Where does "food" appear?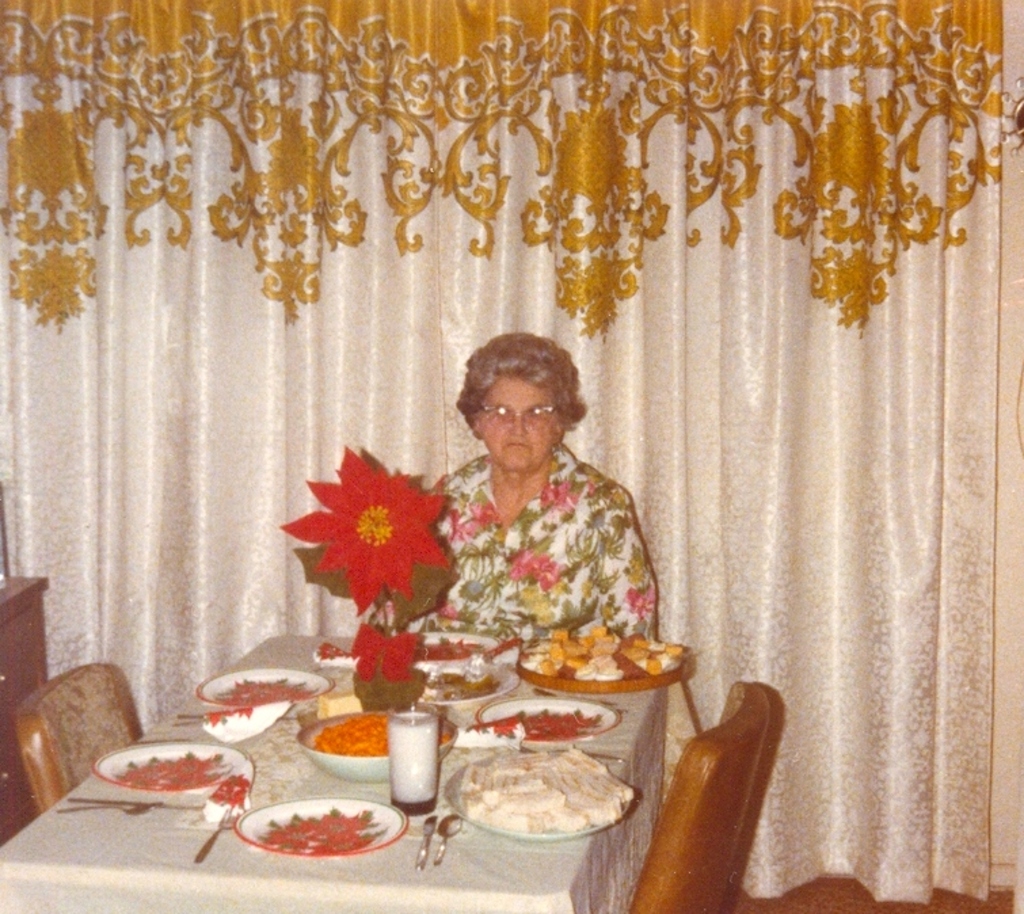
Appears at <region>439, 731, 621, 858</region>.
